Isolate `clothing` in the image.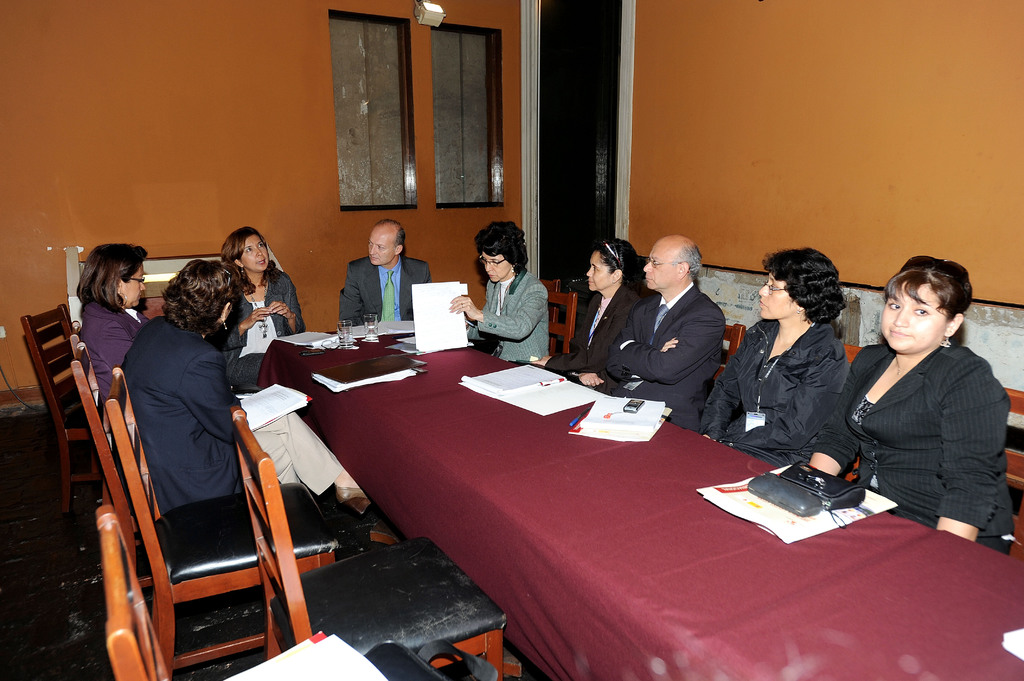
Isolated region: left=699, top=310, right=848, bottom=468.
